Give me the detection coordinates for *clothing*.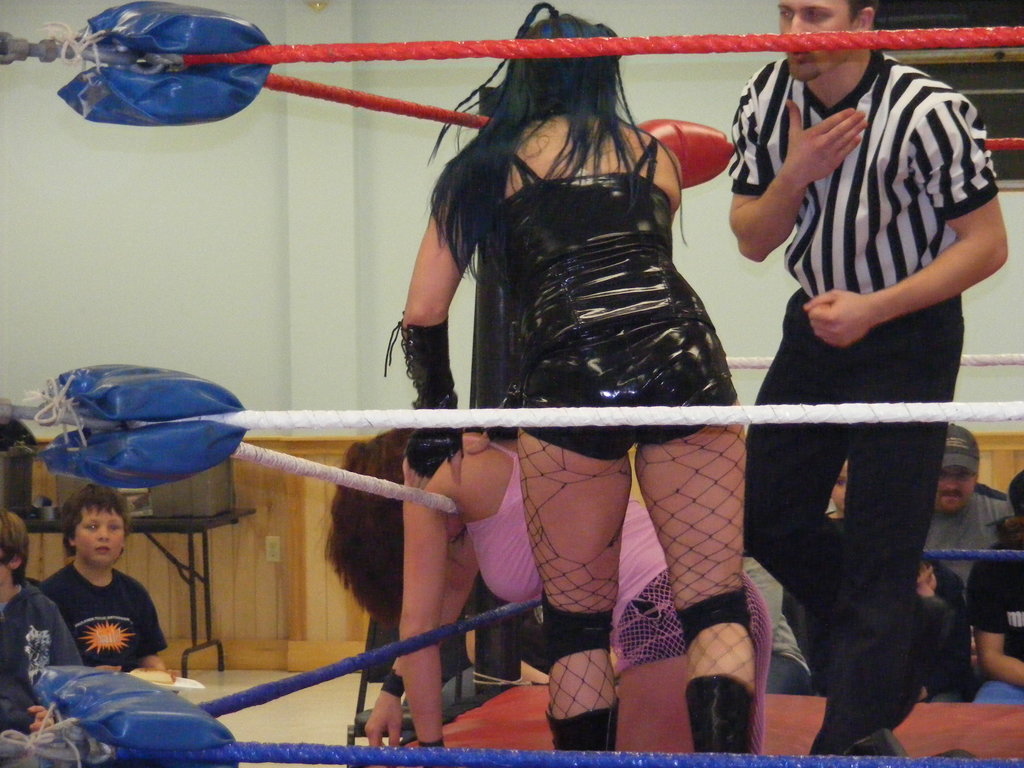
382, 657, 488, 717.
